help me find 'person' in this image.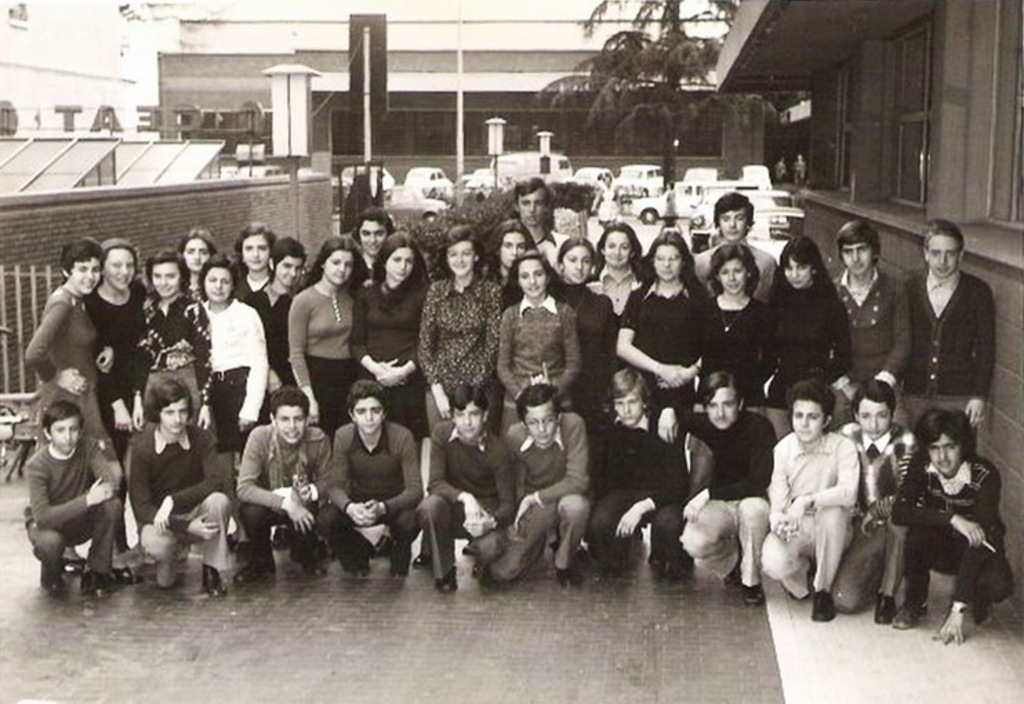
Found it: [834, 218, 914, 409].
